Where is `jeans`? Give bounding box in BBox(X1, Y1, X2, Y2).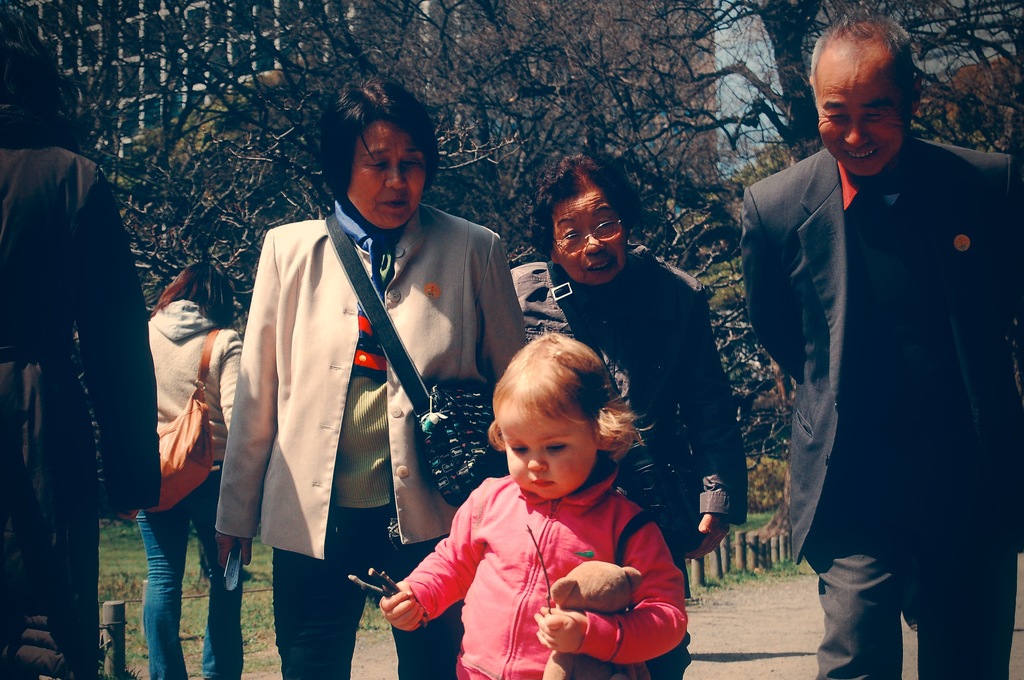
BBox(128, 467, 246, 674).
